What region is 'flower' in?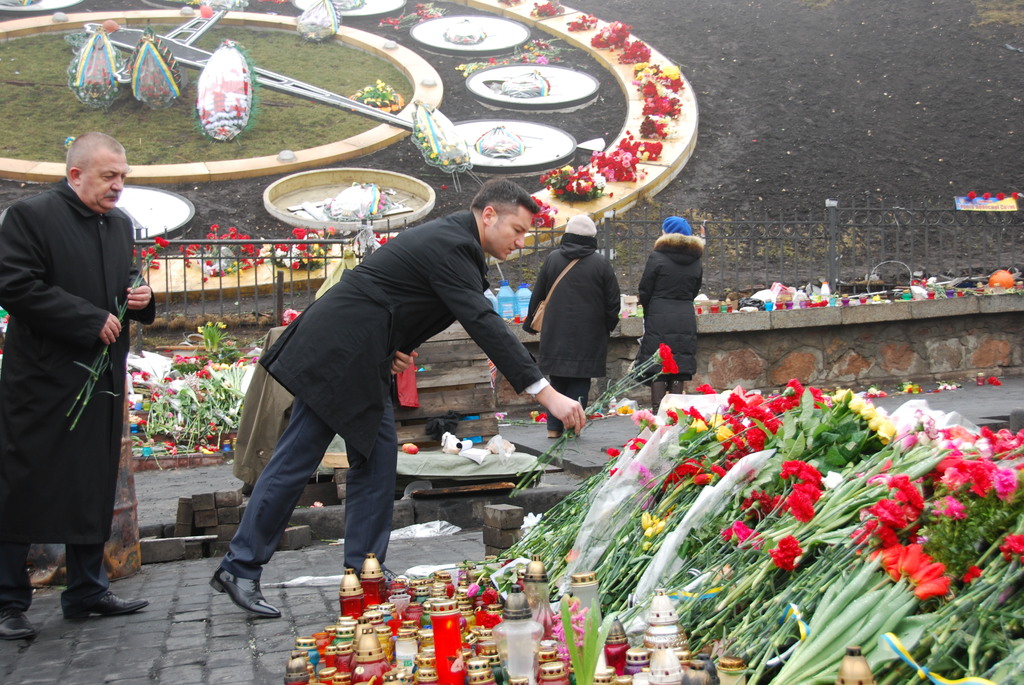
bbox(932, 372, 957, 391).
